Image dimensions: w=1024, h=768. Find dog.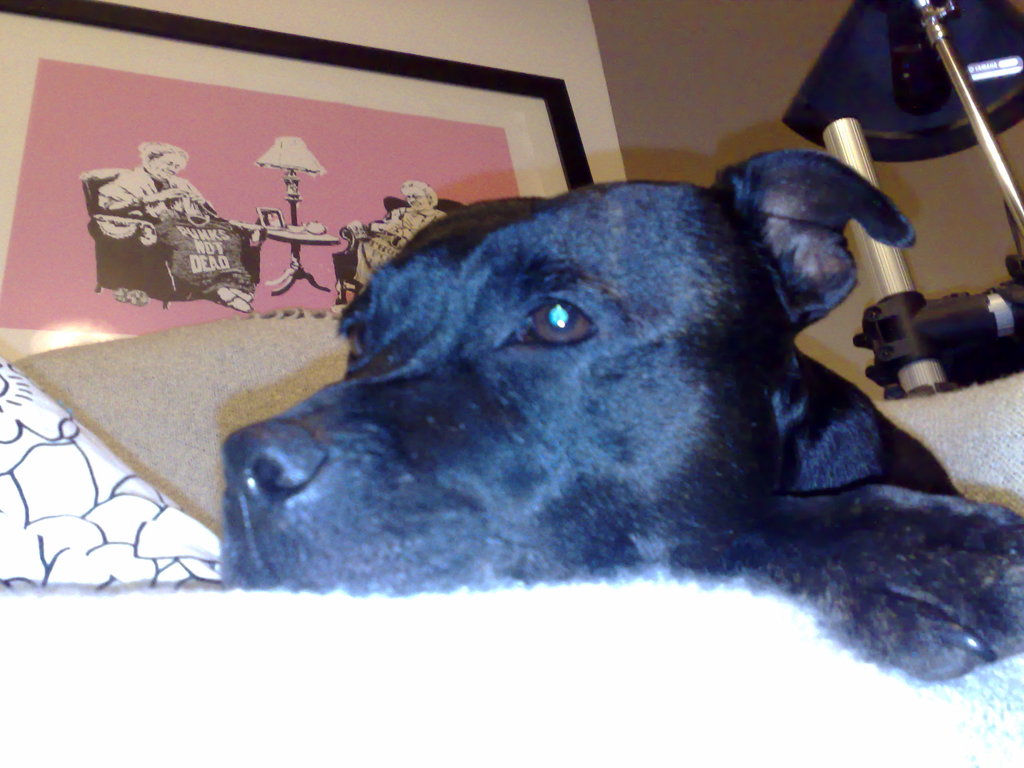
Rect(196, 143, 1023, 696).
